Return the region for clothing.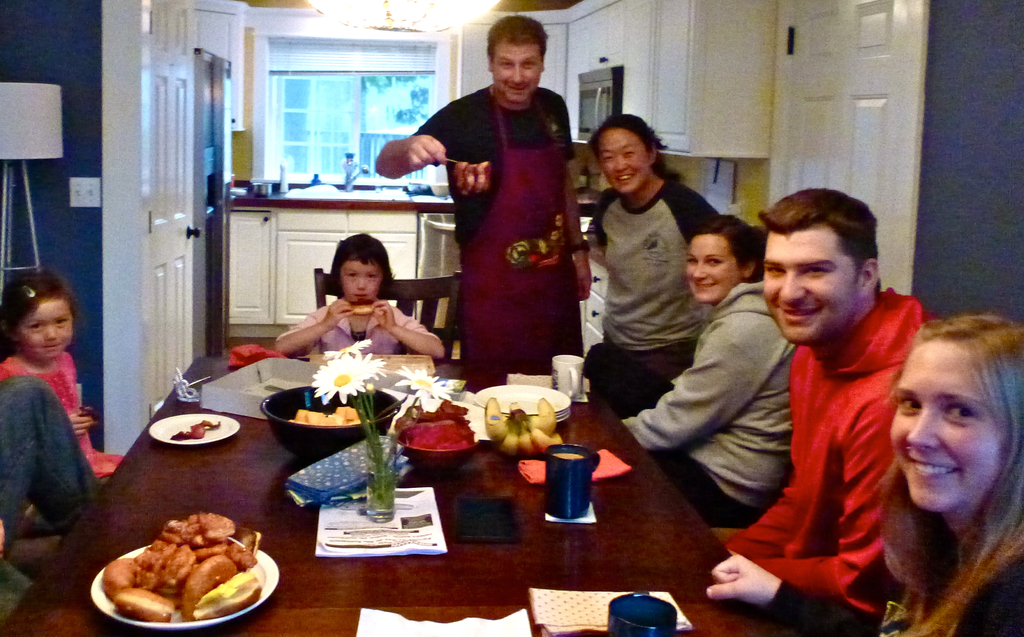
l=0, t=374, r=103, b=634.
